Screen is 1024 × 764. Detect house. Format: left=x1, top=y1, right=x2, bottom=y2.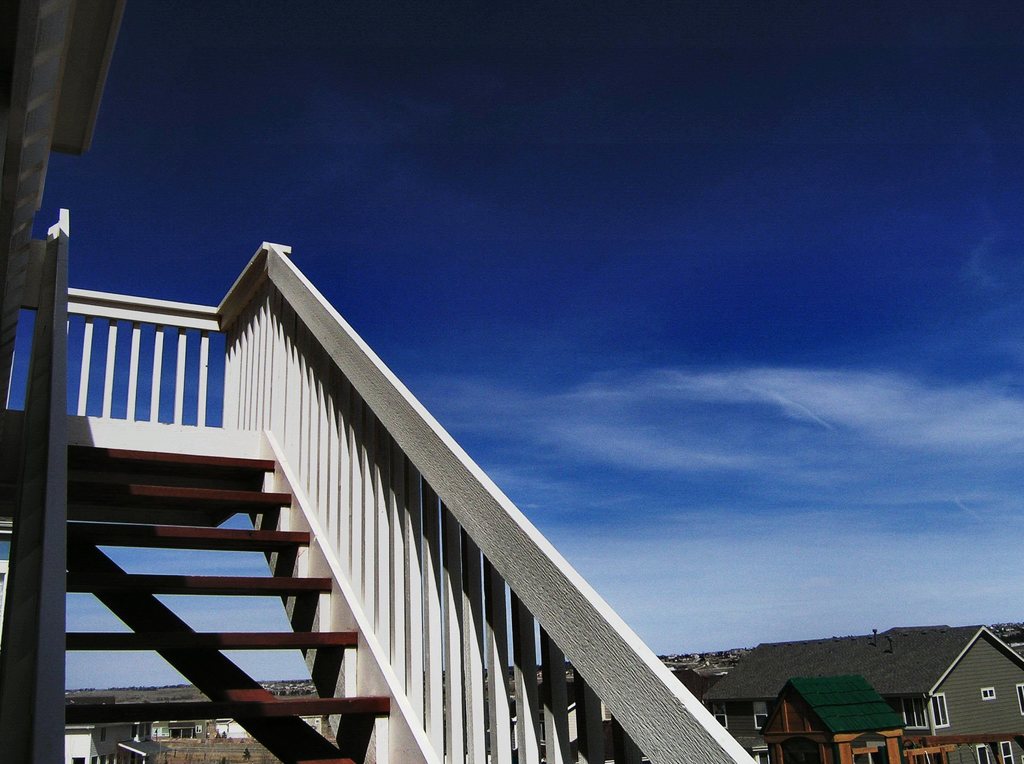
left=774, top=678, right=900, bottom=763.
